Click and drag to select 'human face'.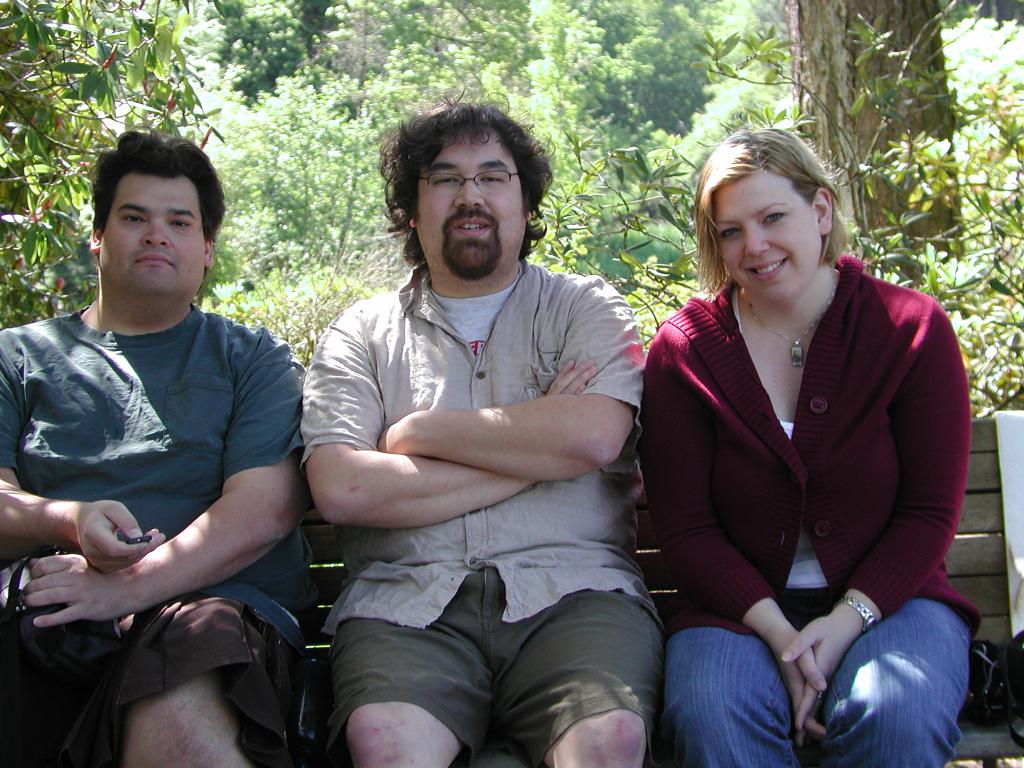
Selection: rect(415, 140, 524, 271).
